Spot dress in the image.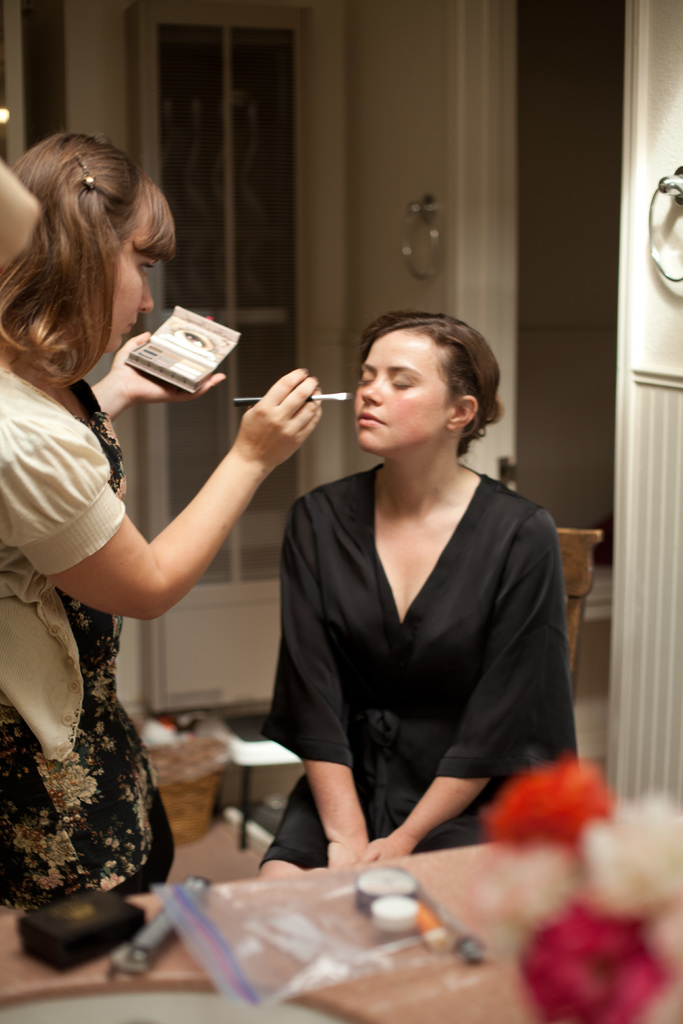
dress found at 0 381 191 915.
